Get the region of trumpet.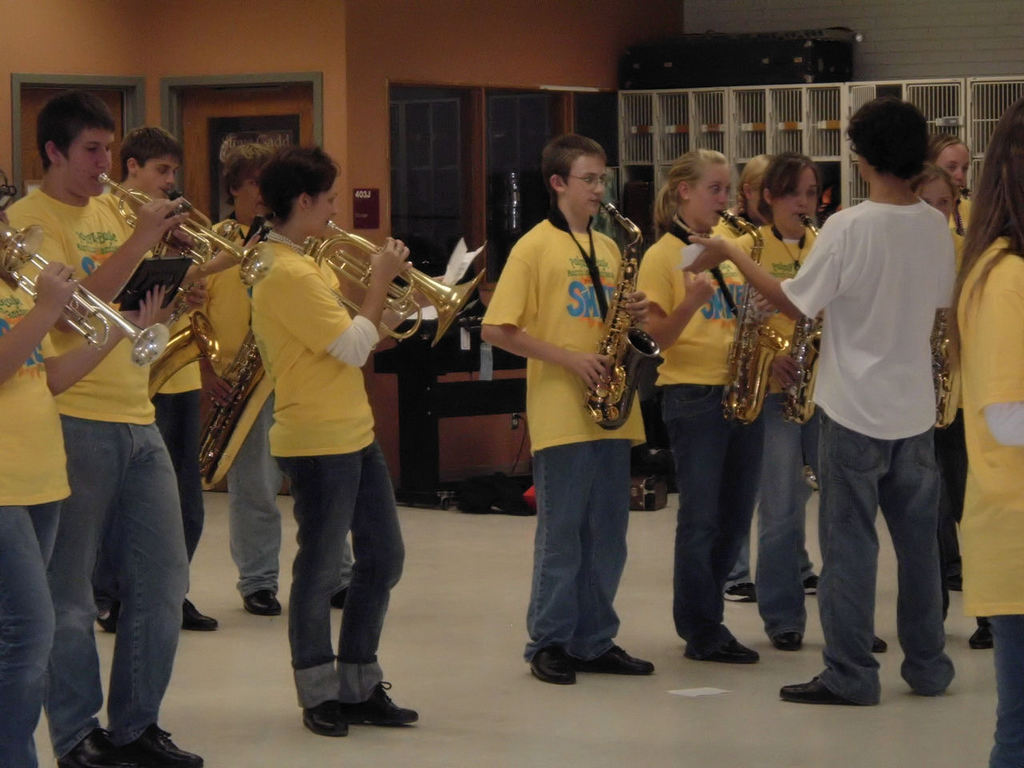
0:225:172:367.
